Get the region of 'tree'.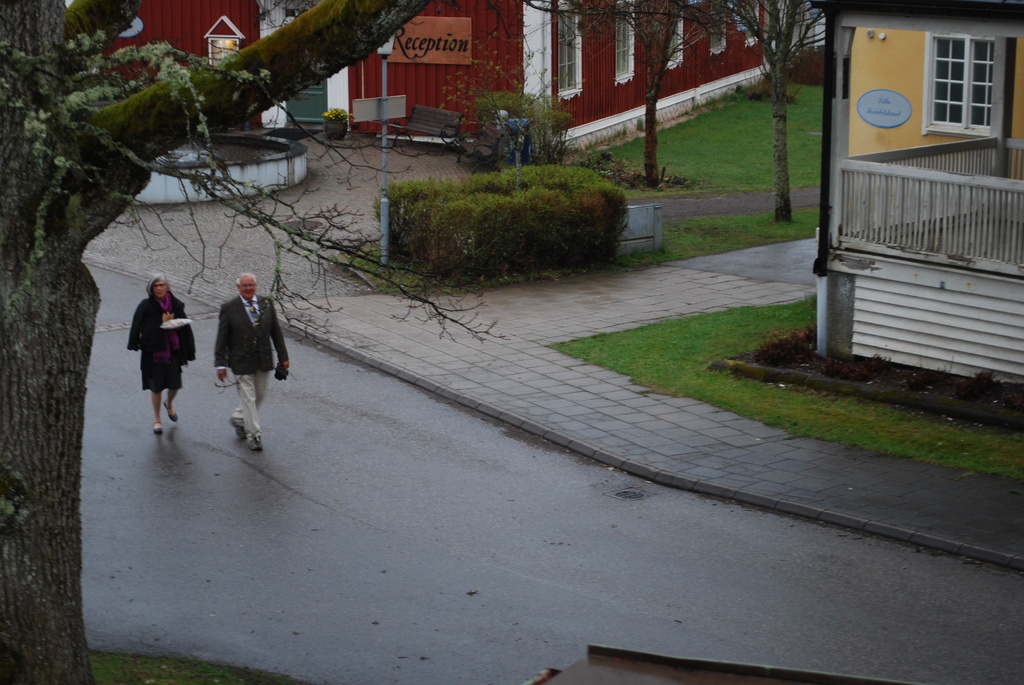
rect(0, 0, 424, 684).
